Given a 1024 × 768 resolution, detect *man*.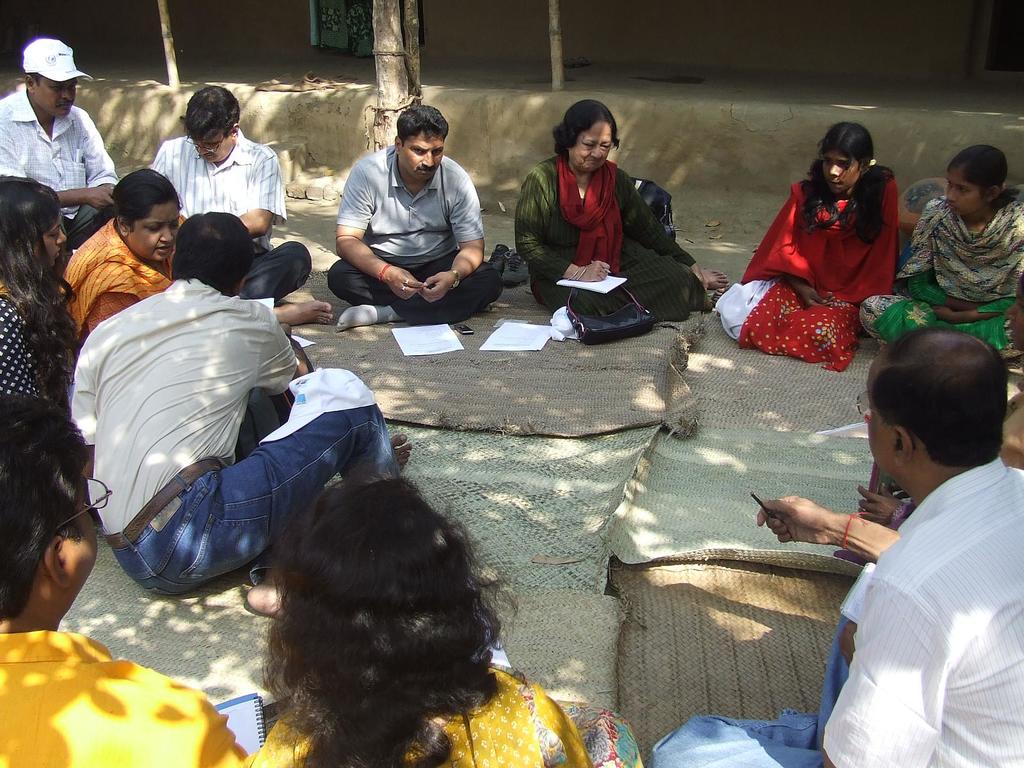
x1=150, y1=86, x2=334, y2=331.
